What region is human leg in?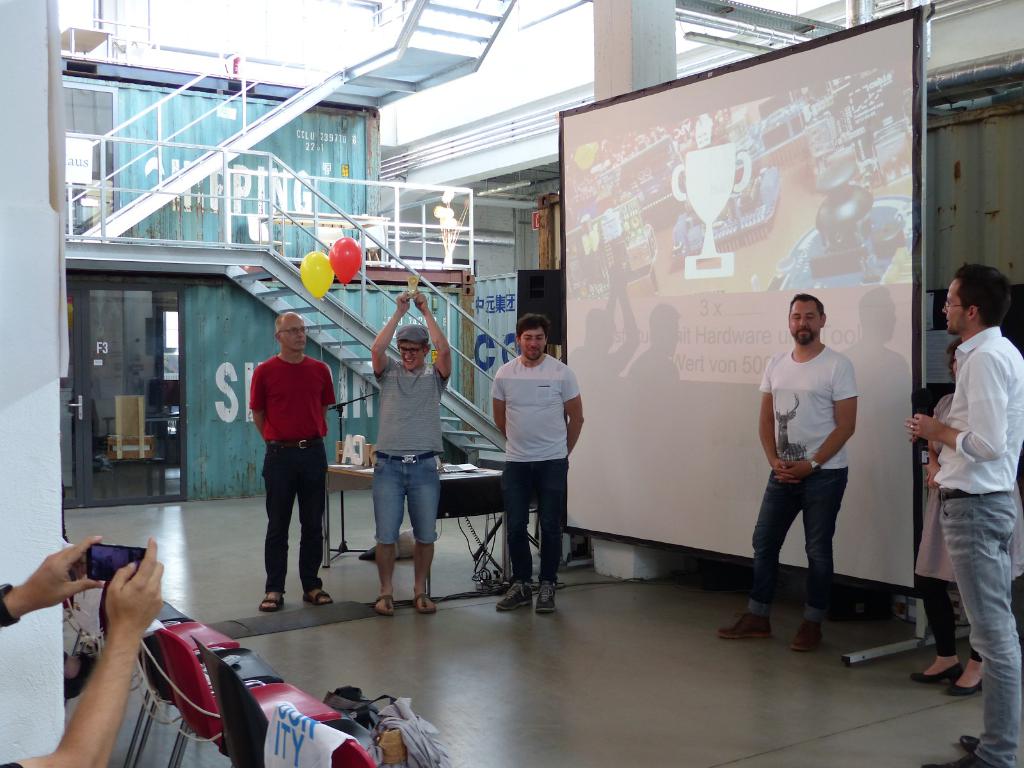
541/463/570/606.
